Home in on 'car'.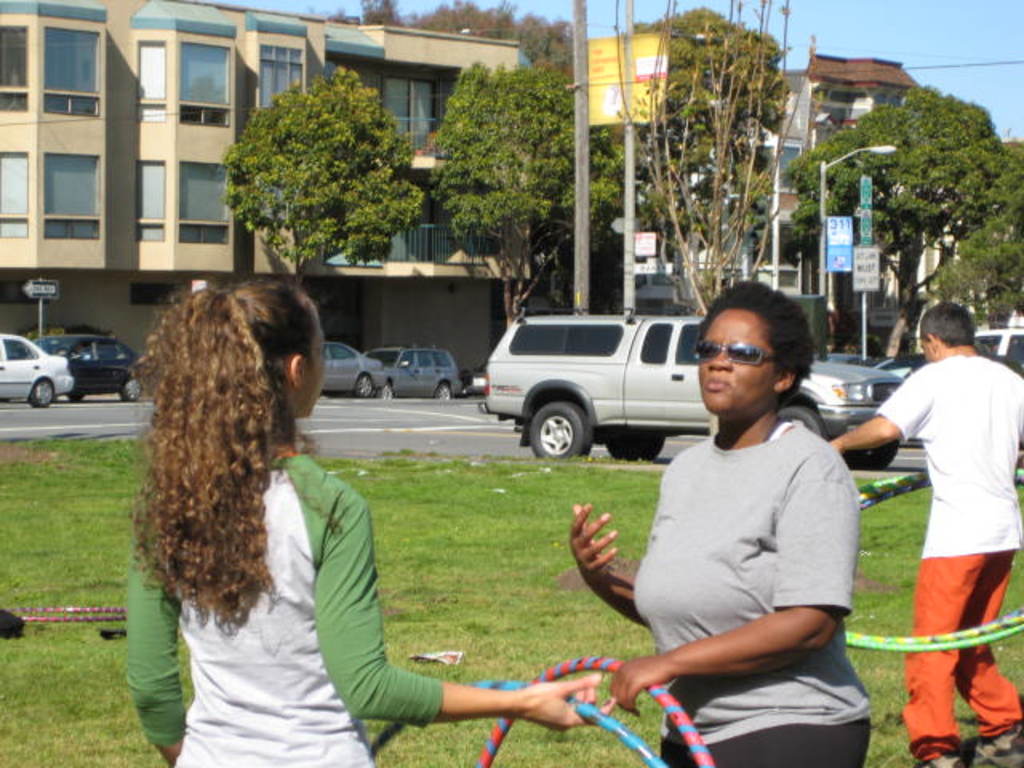
Homed in at bbox=(29, 338, 142, 400).
